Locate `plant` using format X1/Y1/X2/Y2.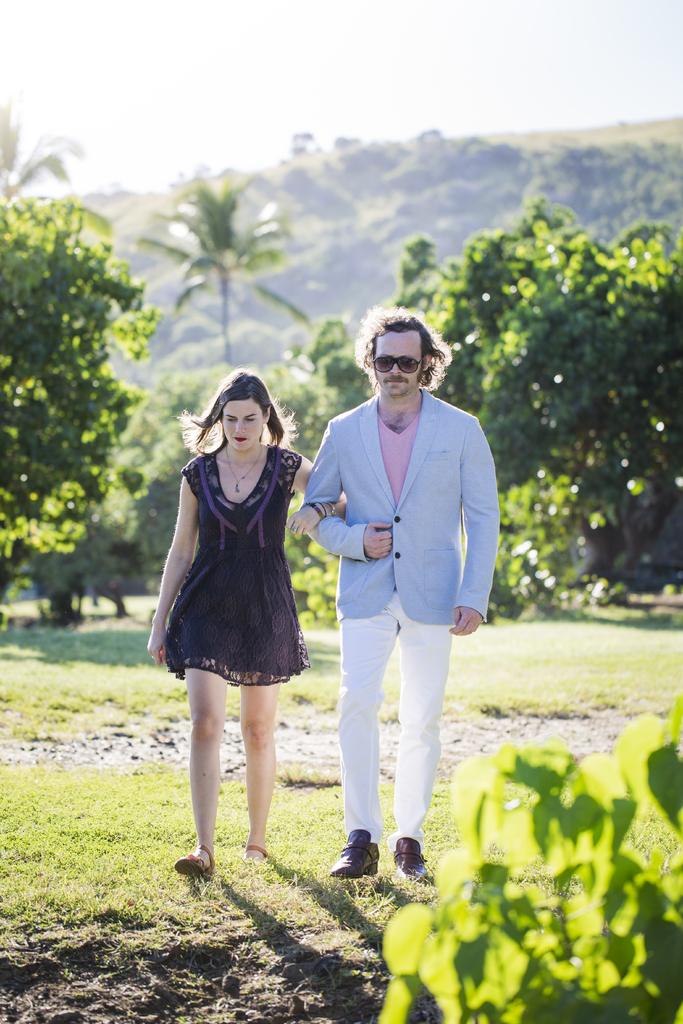
13/173/153/605.
